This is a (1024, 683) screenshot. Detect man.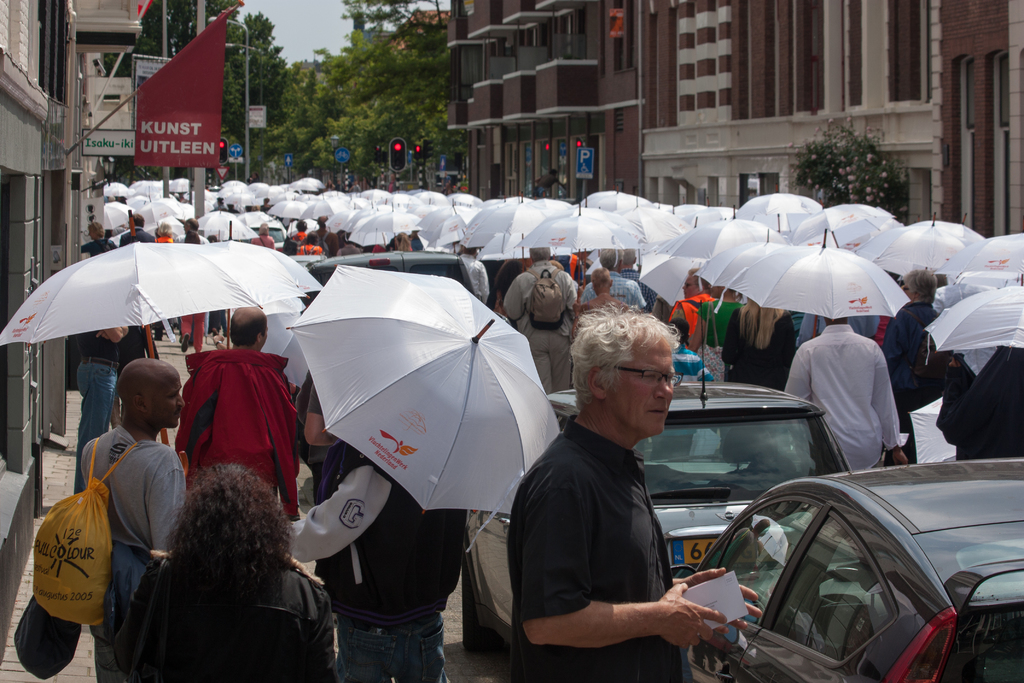
bbox(83, 218, 119, 258).
